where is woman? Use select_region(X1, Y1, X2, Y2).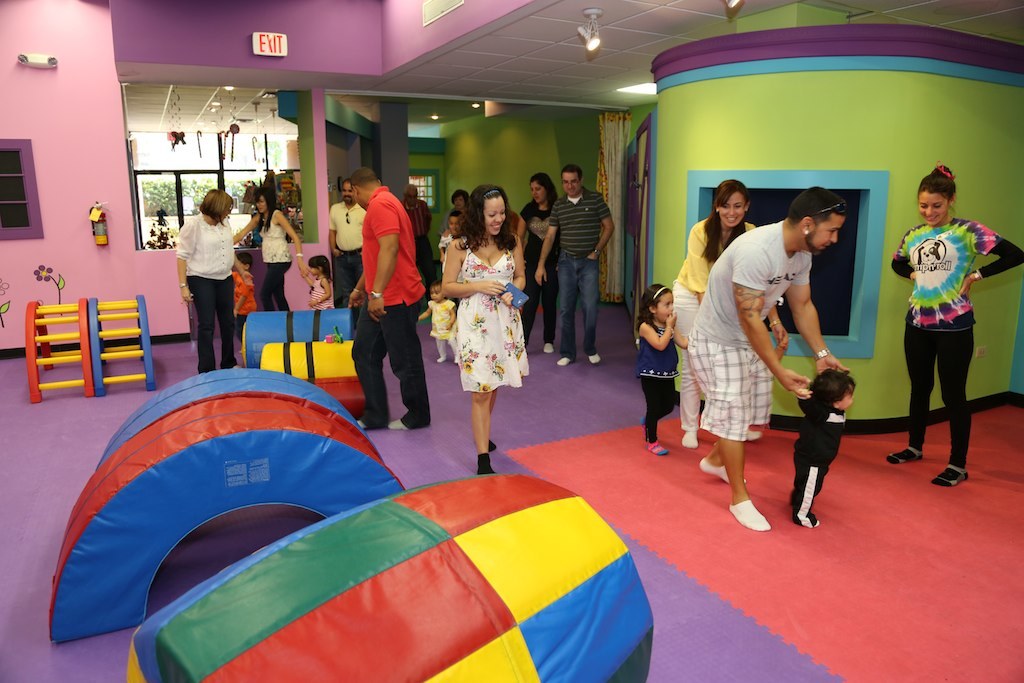
select_region(663, 176, 757, 453).
